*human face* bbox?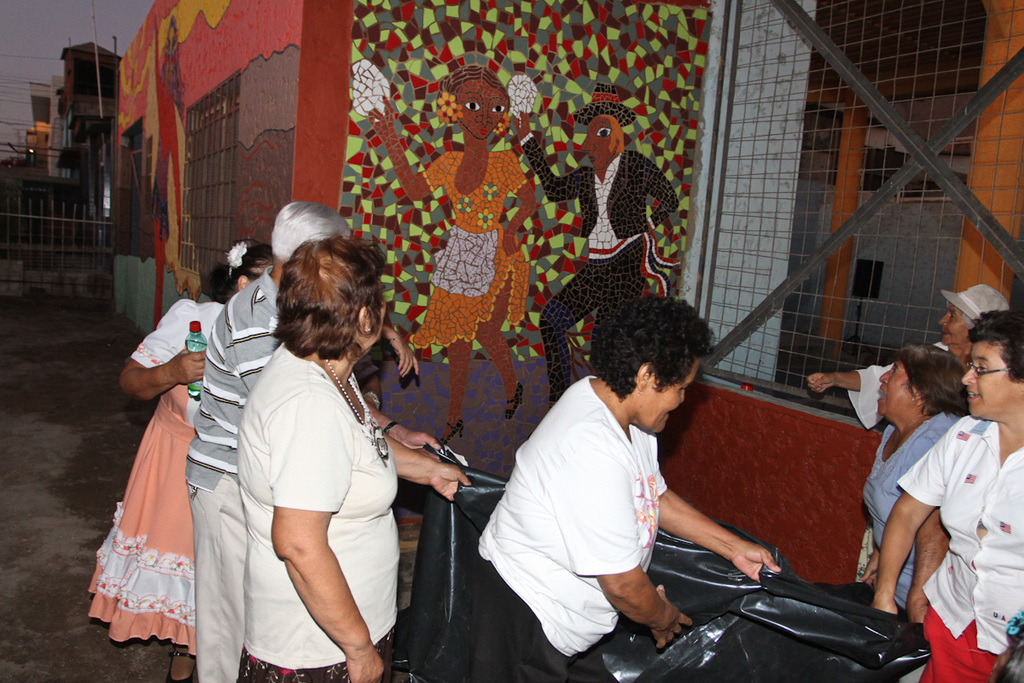
<region>878, 365, 918, 419</region>
